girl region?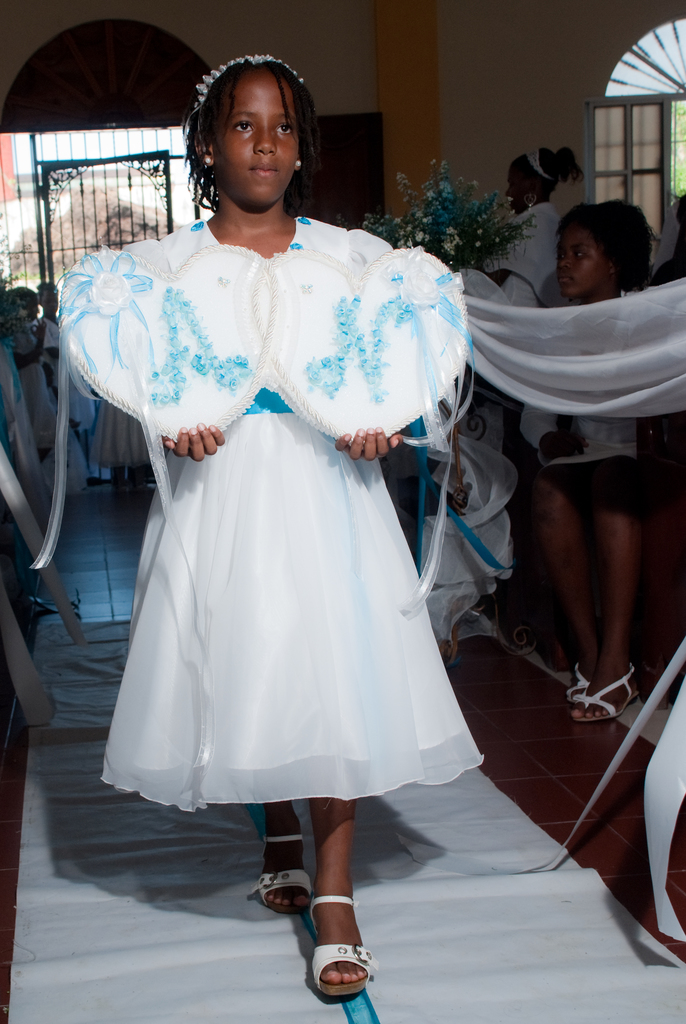
select_region(516, 196, 661, 726)
